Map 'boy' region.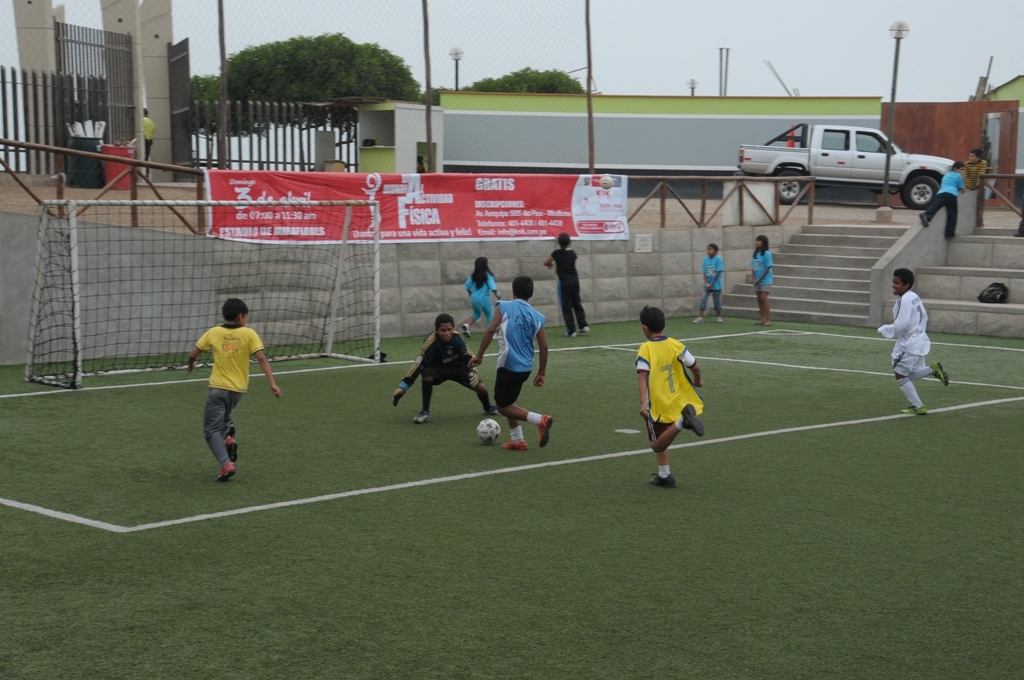
Mapped to BBox(467, 269, 555, 450).
